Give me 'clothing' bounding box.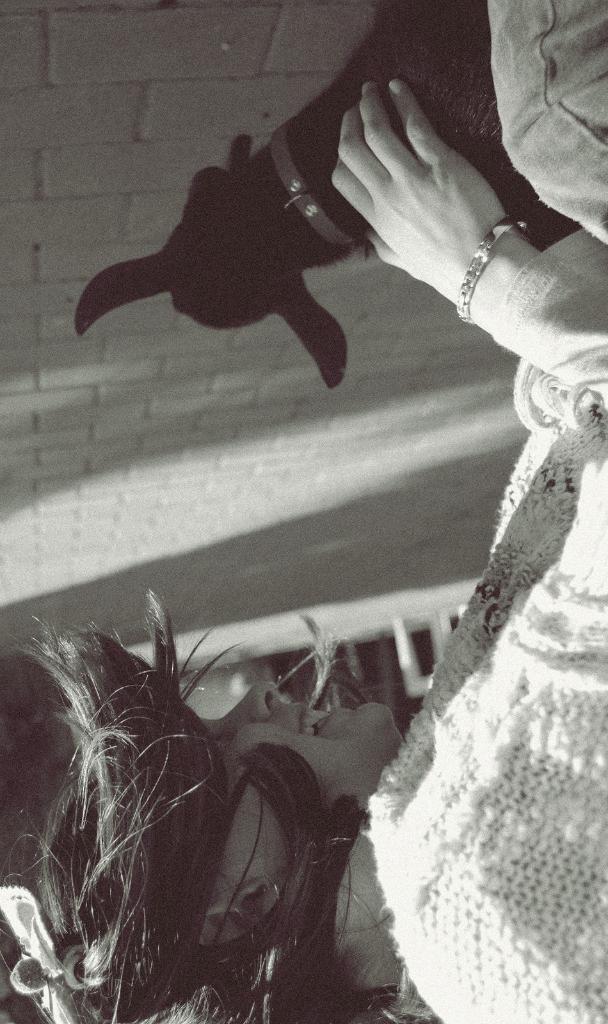
<bbox>358, 0, 607, 1023</bbox>.
